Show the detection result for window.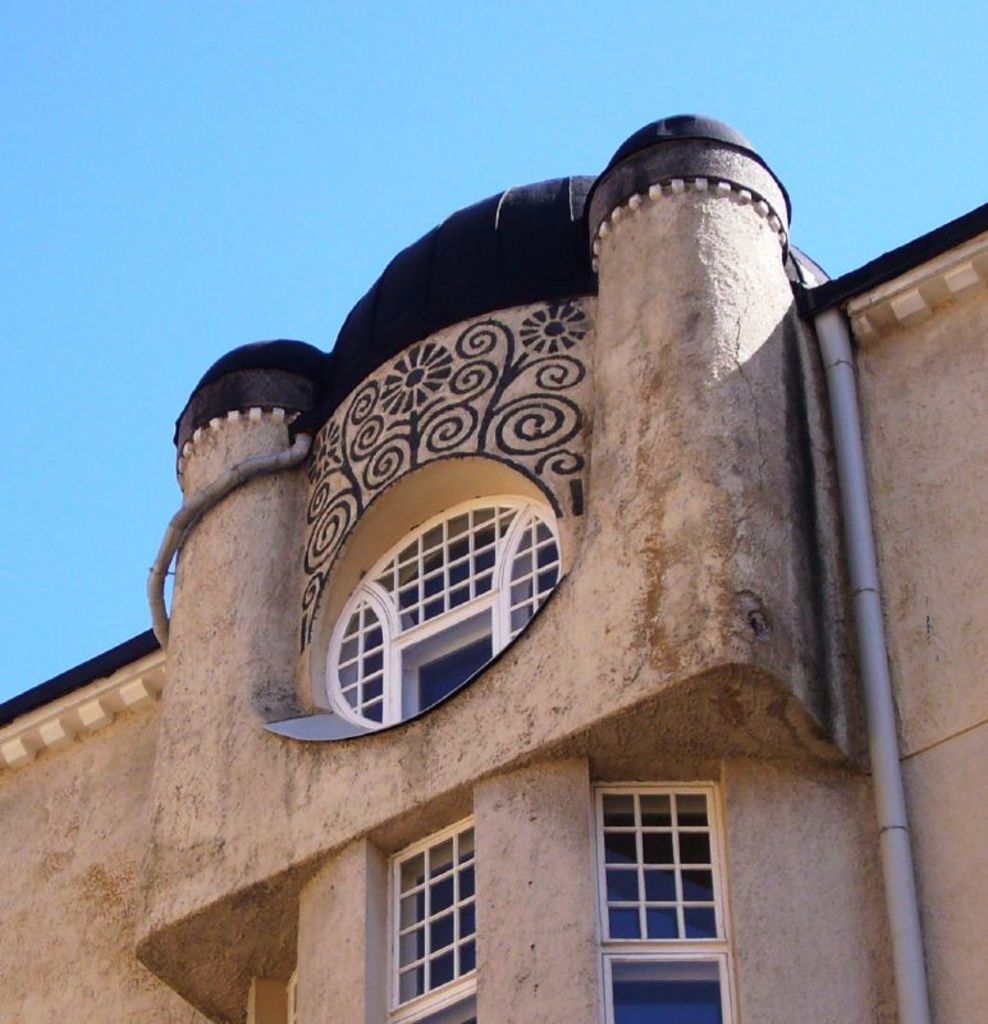
599/785/735/1023.
